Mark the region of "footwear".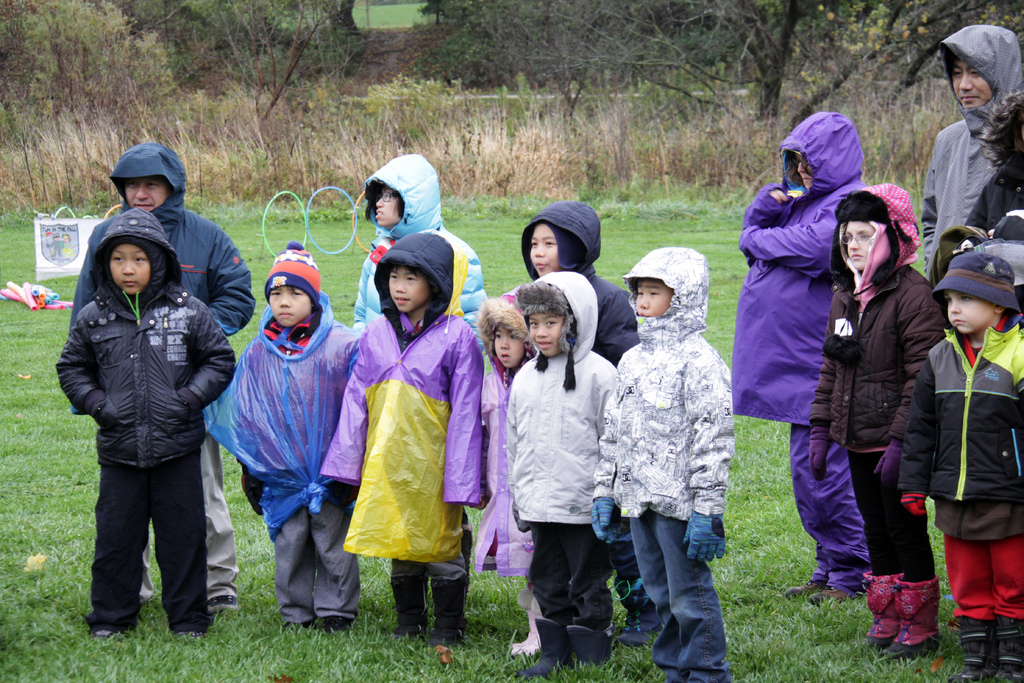
Region: locate(210, 592, 246, 611).
